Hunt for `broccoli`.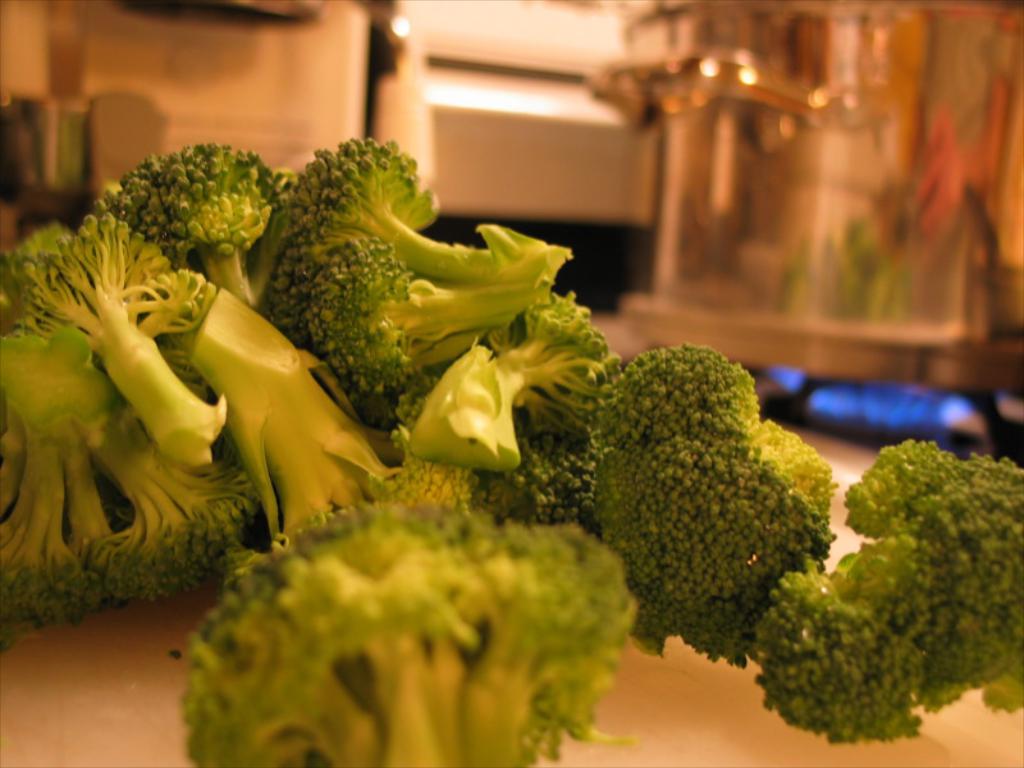
Hunted down at (x1=178, y1=503, x2=639, y2=767).
